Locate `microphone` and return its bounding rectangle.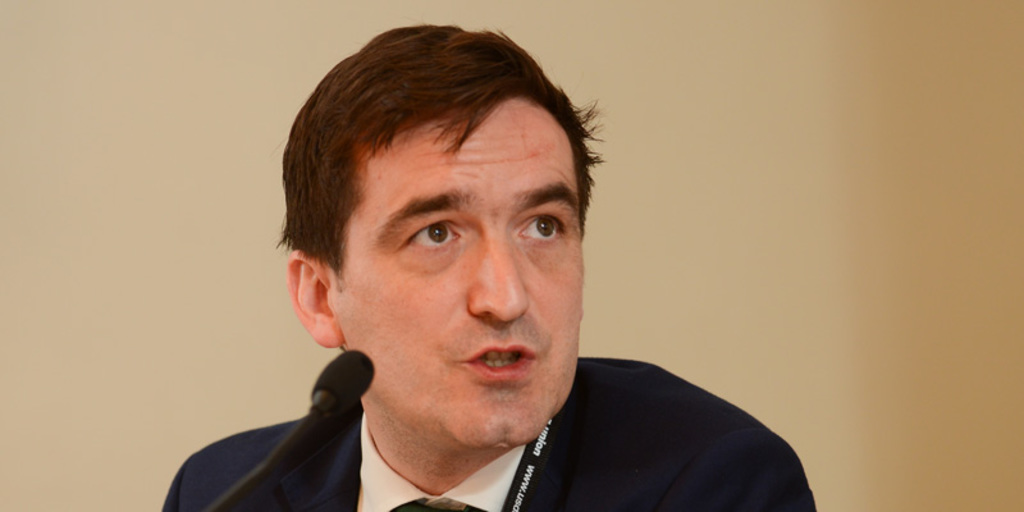
locate(205, 347, 376, 511).
